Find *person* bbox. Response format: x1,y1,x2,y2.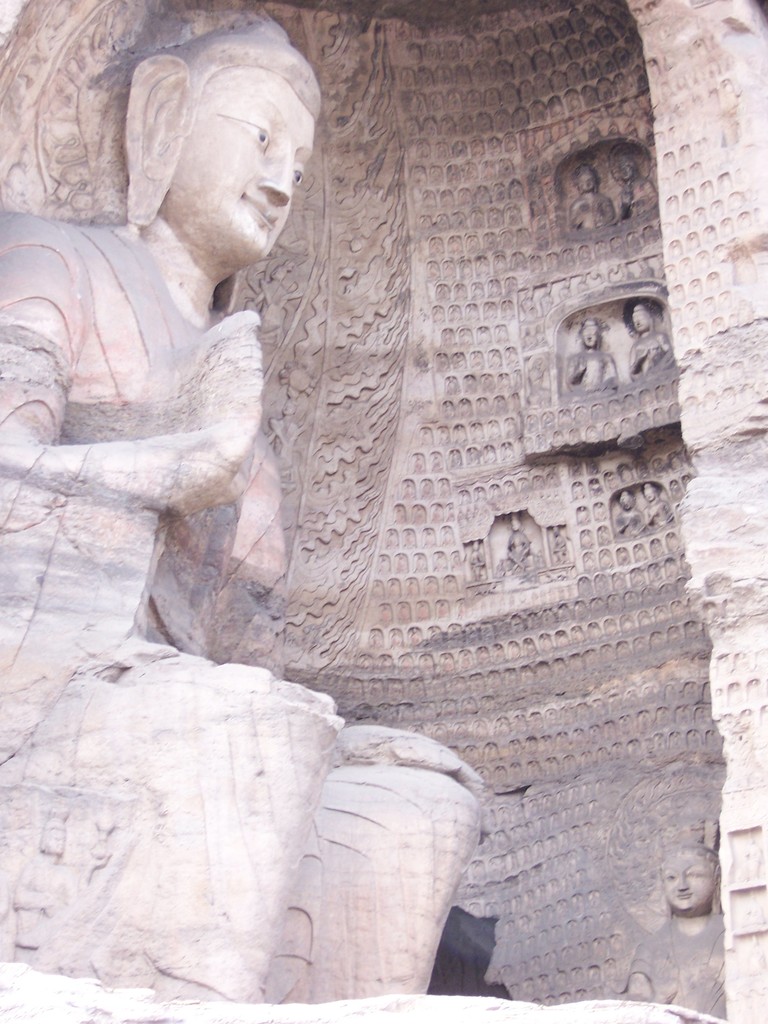
548,527,567,564.
